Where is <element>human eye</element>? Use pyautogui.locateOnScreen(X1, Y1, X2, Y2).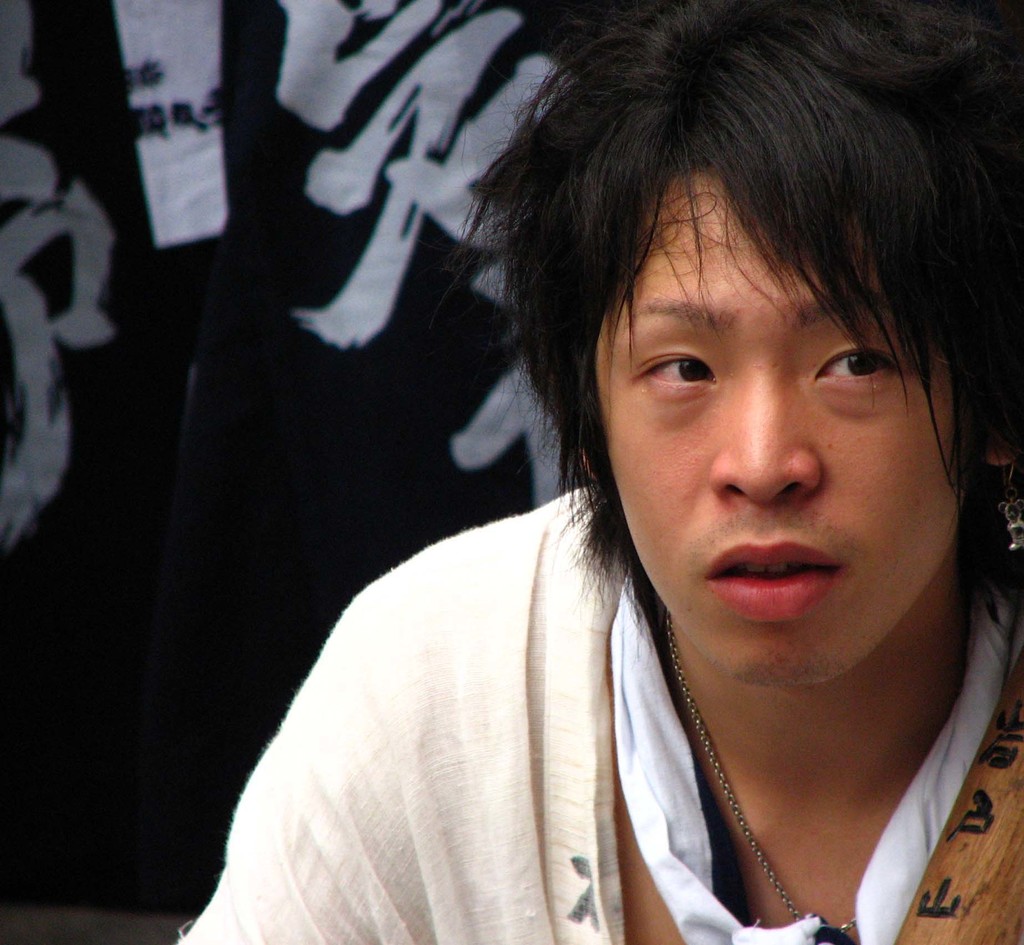
pyautogui.locateOnScreen(629, 336, 721, 414).
